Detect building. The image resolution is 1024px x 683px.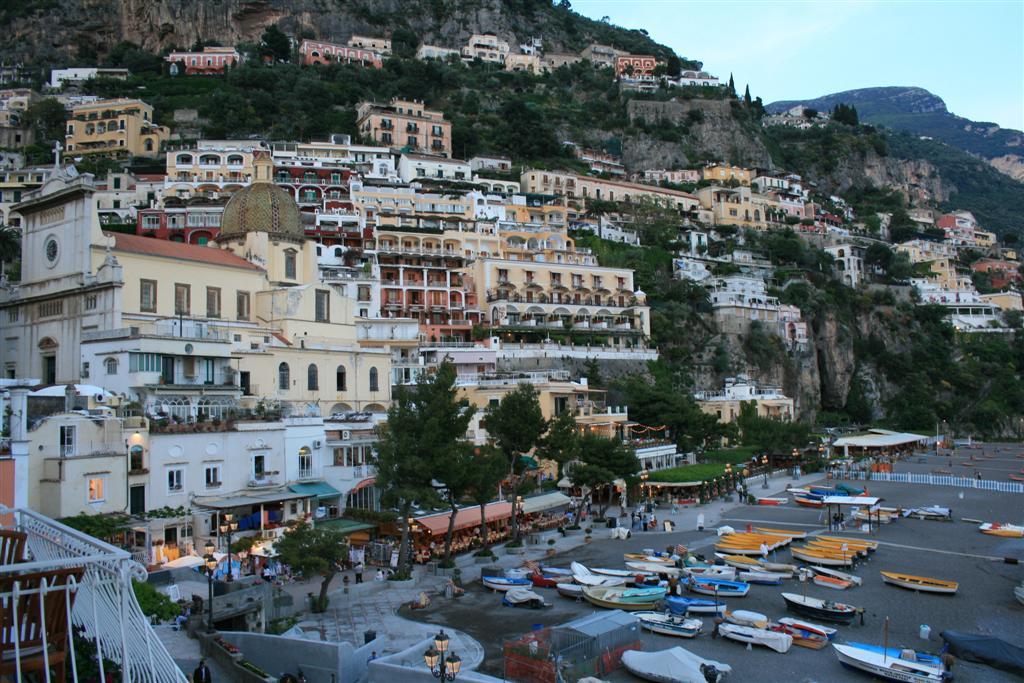
region(26, 407, 264, 544).
